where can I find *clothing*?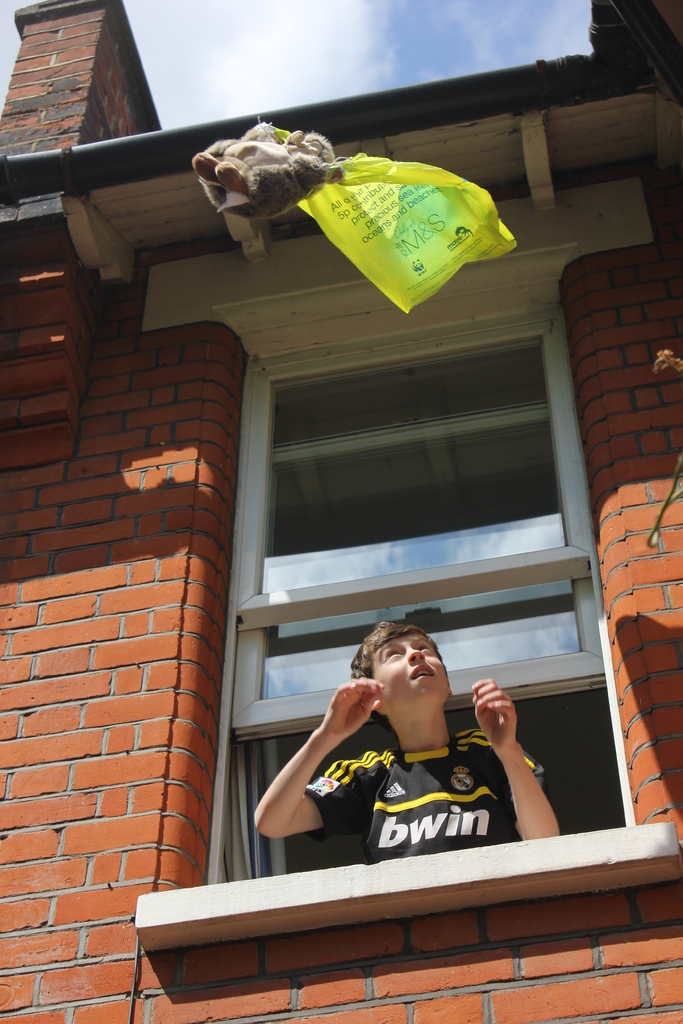
You can find it at left=333, top=708, right=515, bottom=865.
